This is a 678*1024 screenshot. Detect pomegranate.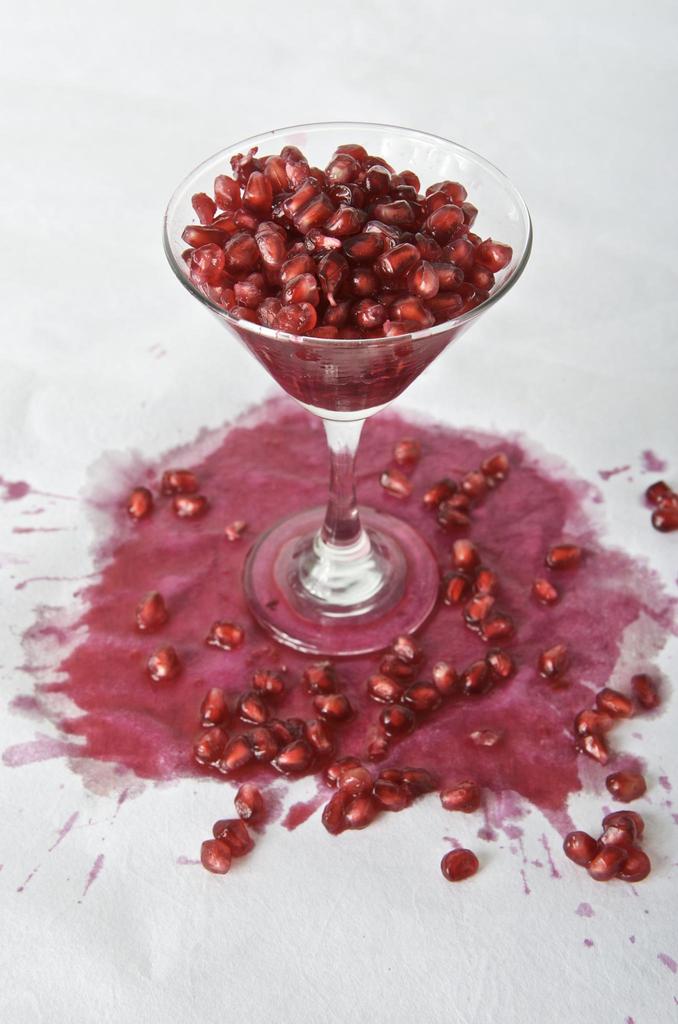
[x1=174, y1=494, x2=207, y2=517].
